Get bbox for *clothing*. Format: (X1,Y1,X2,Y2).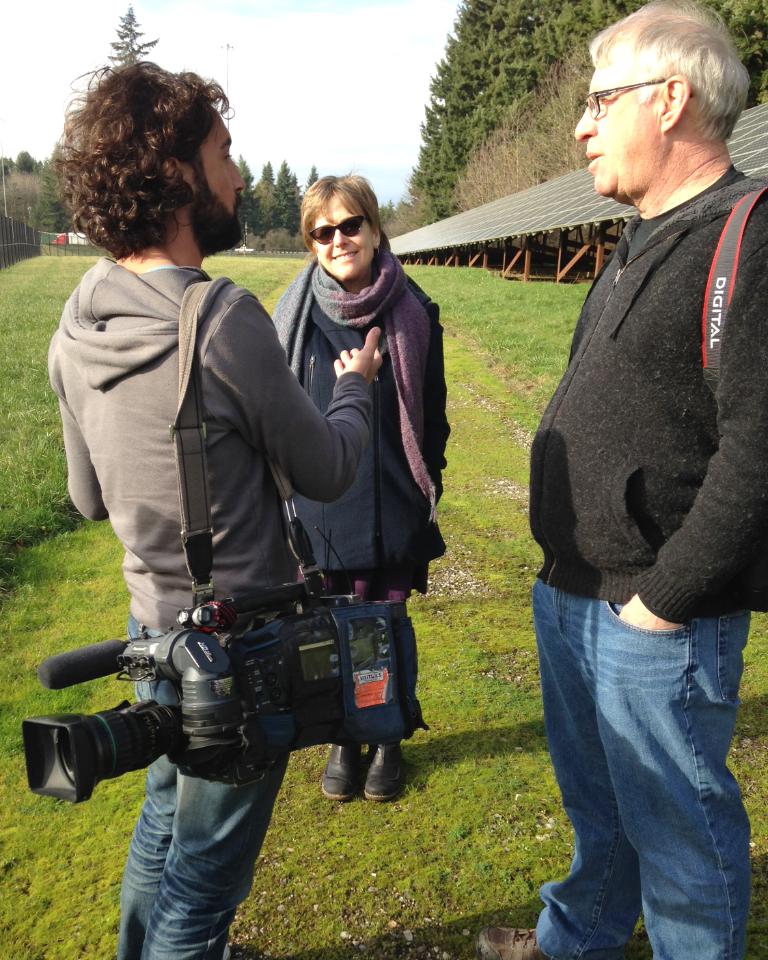
(51,169,373,682).
